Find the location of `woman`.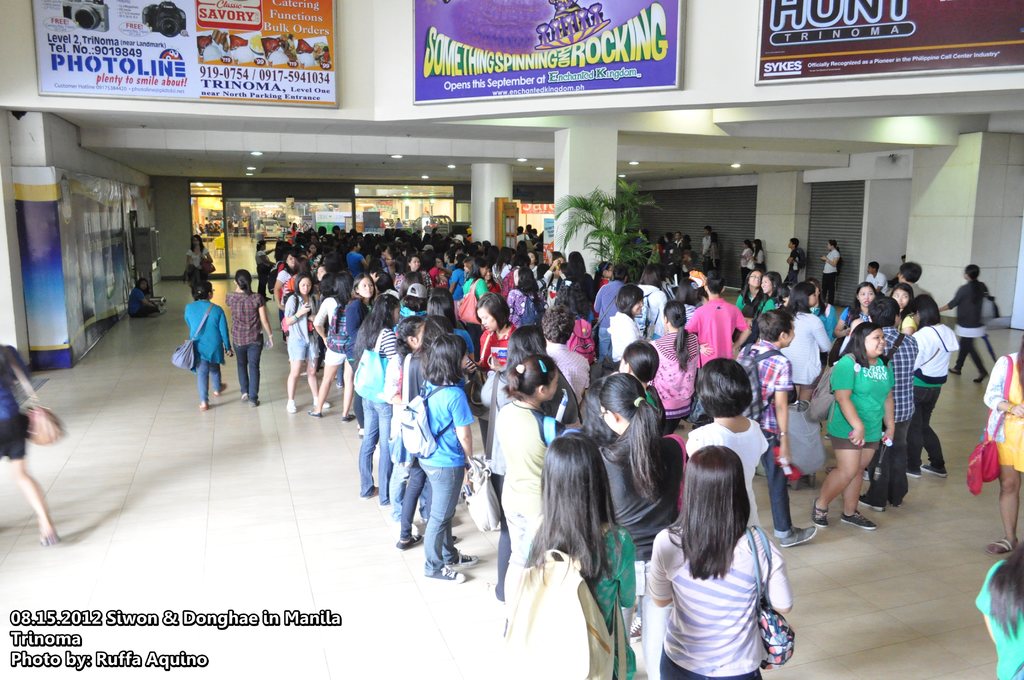
Location: crop(517, 430, 639, 679).
